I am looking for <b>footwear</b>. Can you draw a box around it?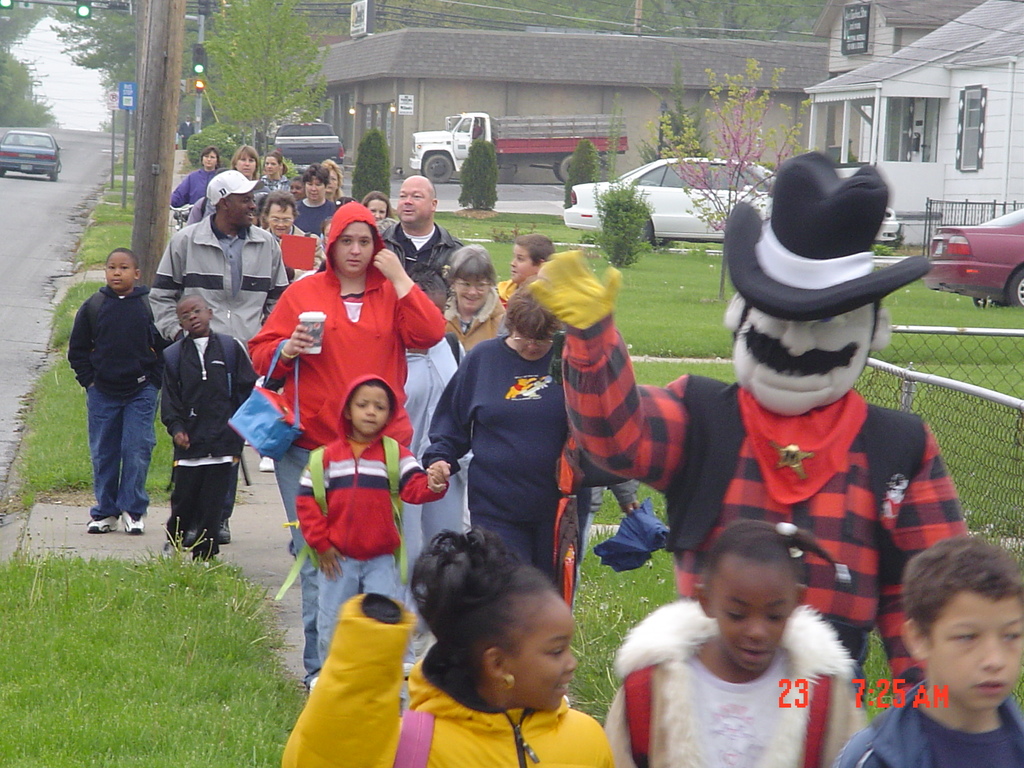
Sure, the bounding box is <bbox>84, 516, 117, 534</bbox>.
